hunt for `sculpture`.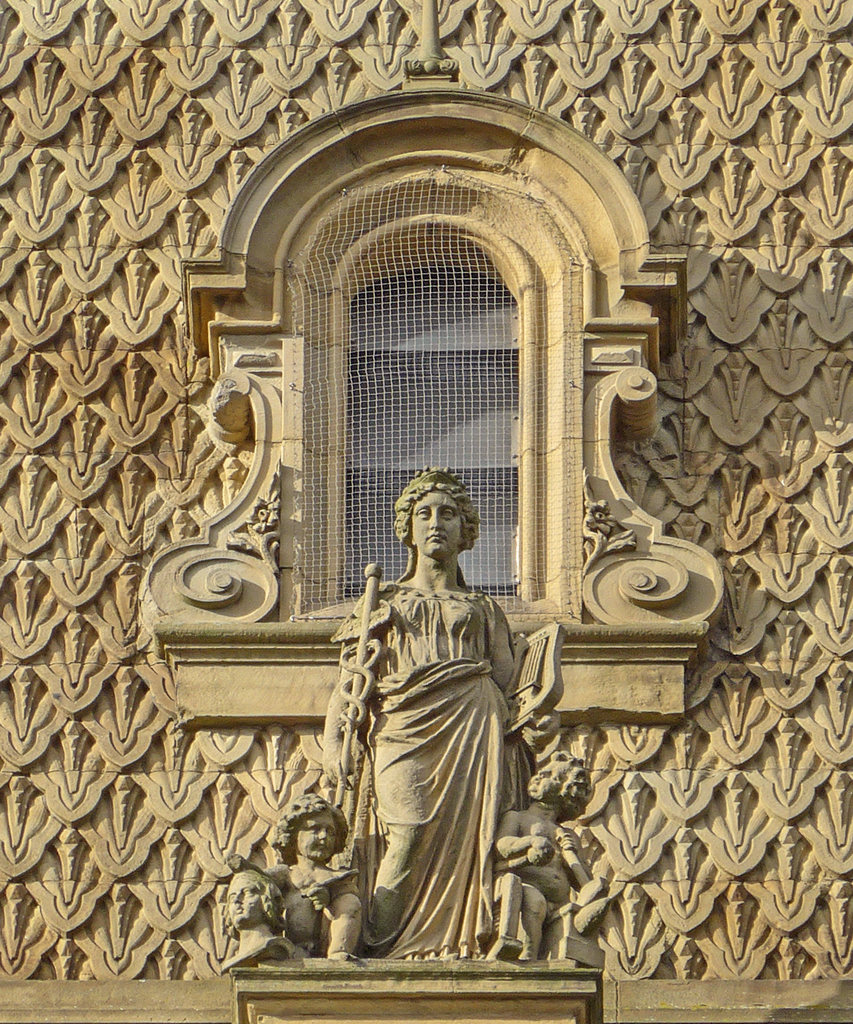
Hunted down at x1=488, y1=752, x2=605, y2=945.
